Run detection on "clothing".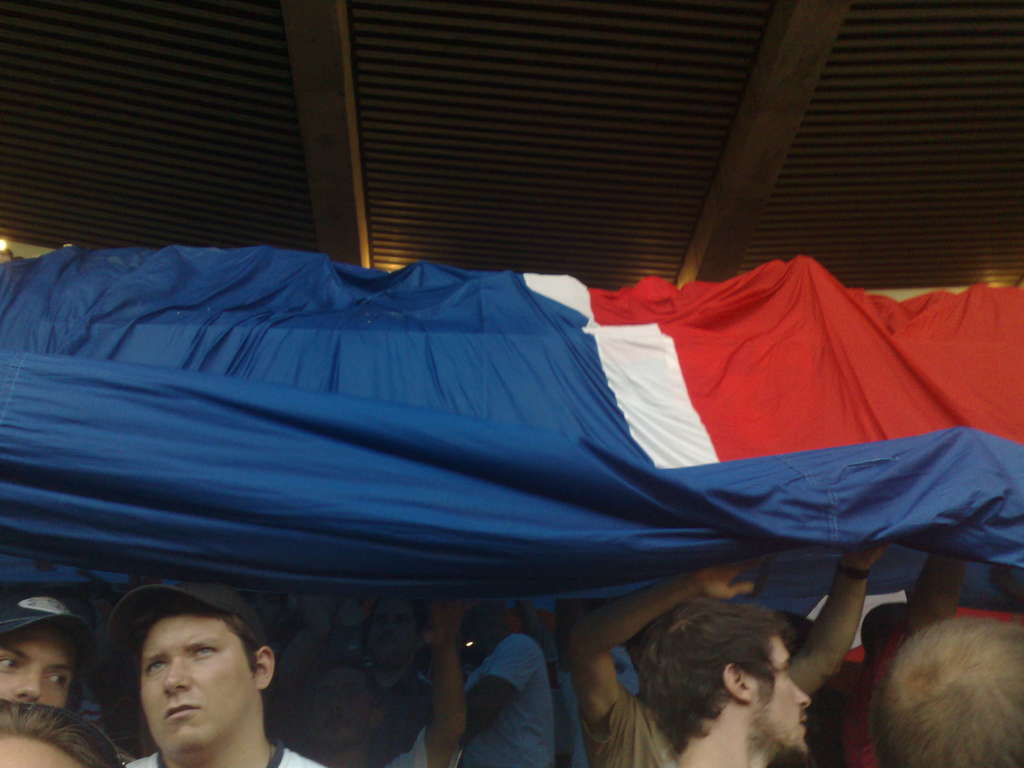
Result: [x1=124, y1=724, x2=332, y2=767].
